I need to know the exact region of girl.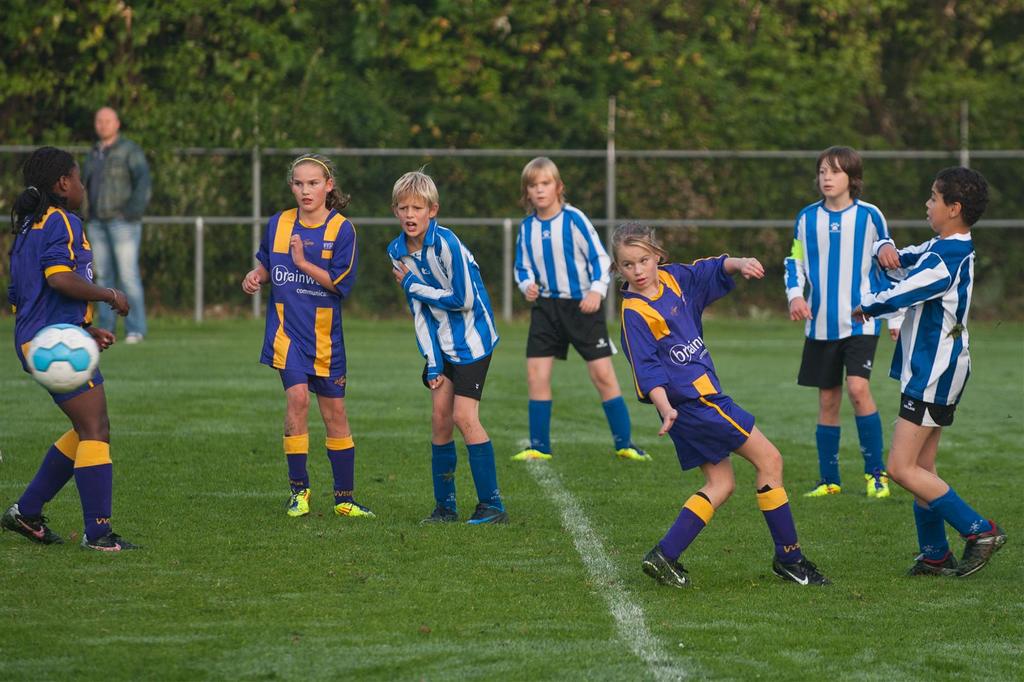
Region: [0, 143, 146, 553].
